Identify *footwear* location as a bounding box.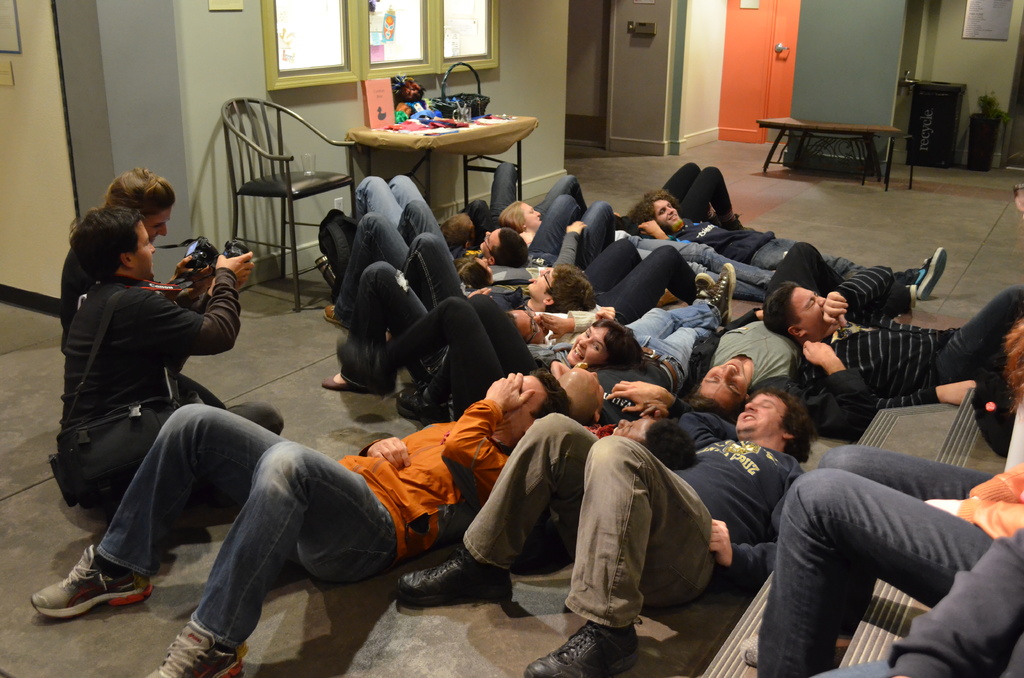
region(319, 370, 352, 391).
